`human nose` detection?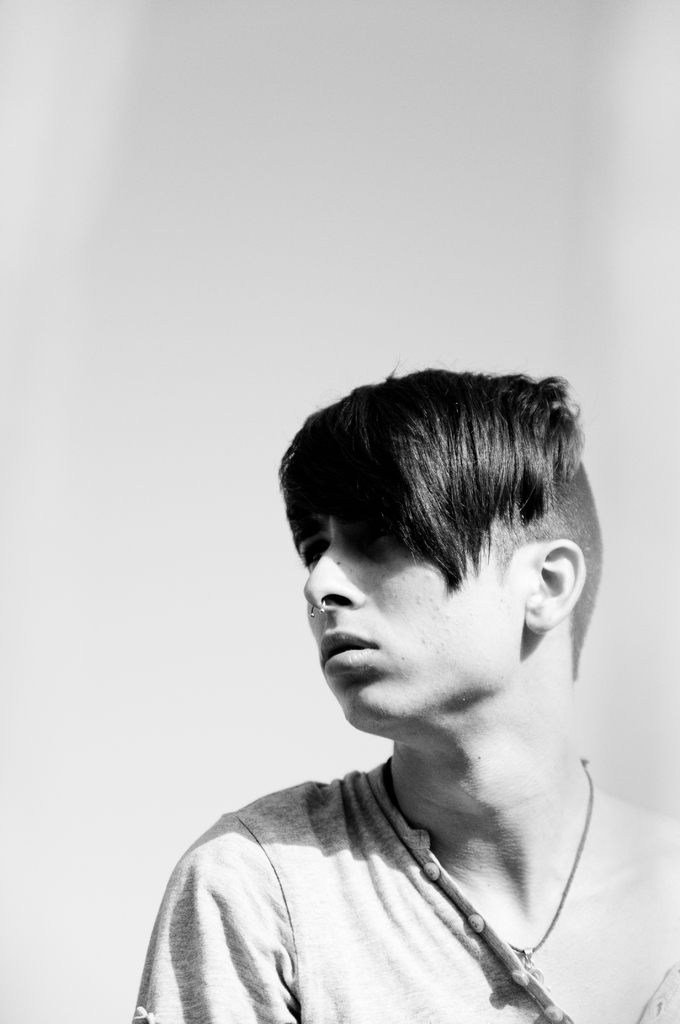
<bbox>303, 535, 362, 607</bbox>
